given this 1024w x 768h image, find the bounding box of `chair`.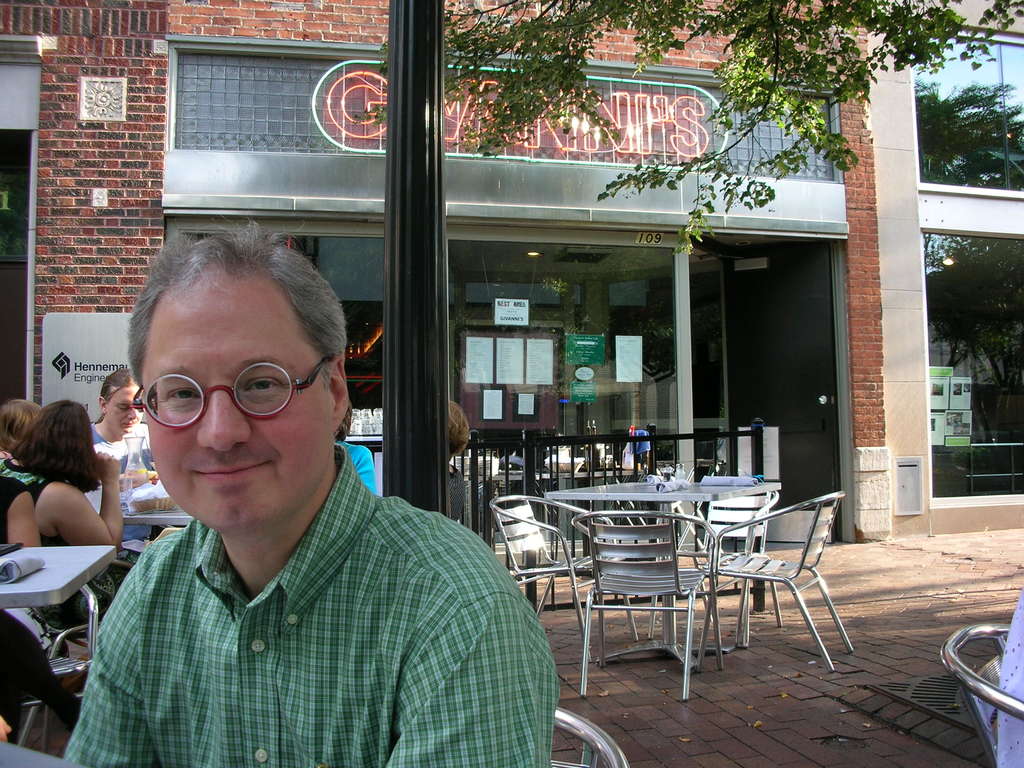
[490,497,637,665].
